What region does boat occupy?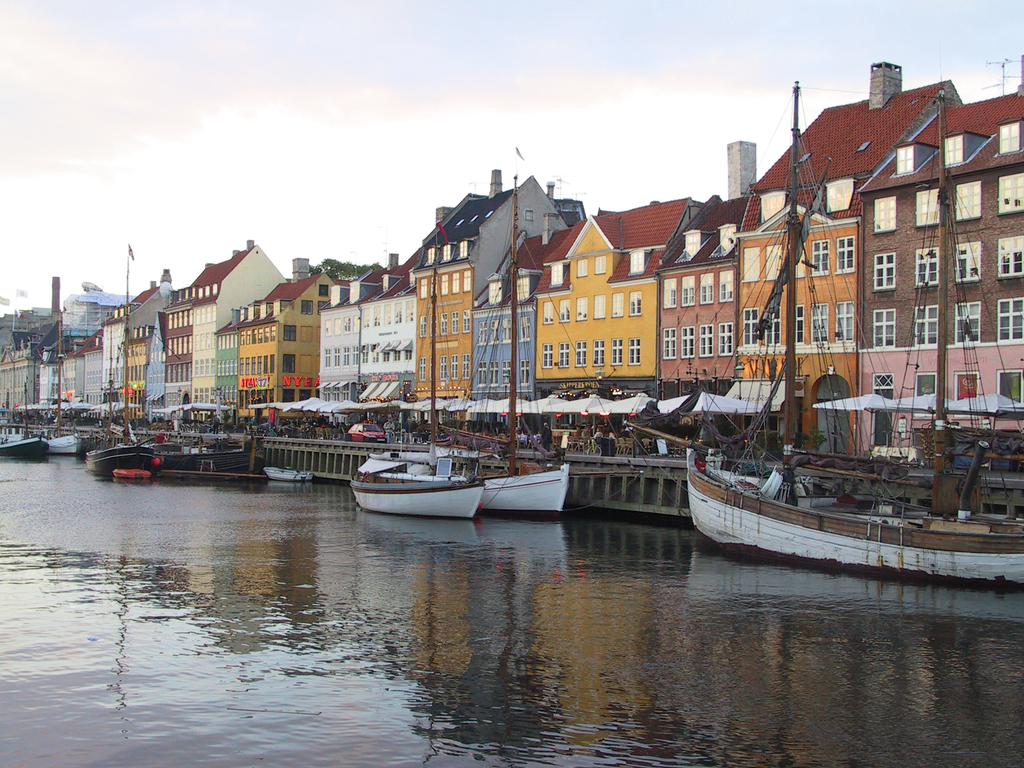
l=0, t=383, r=50, b=462.
